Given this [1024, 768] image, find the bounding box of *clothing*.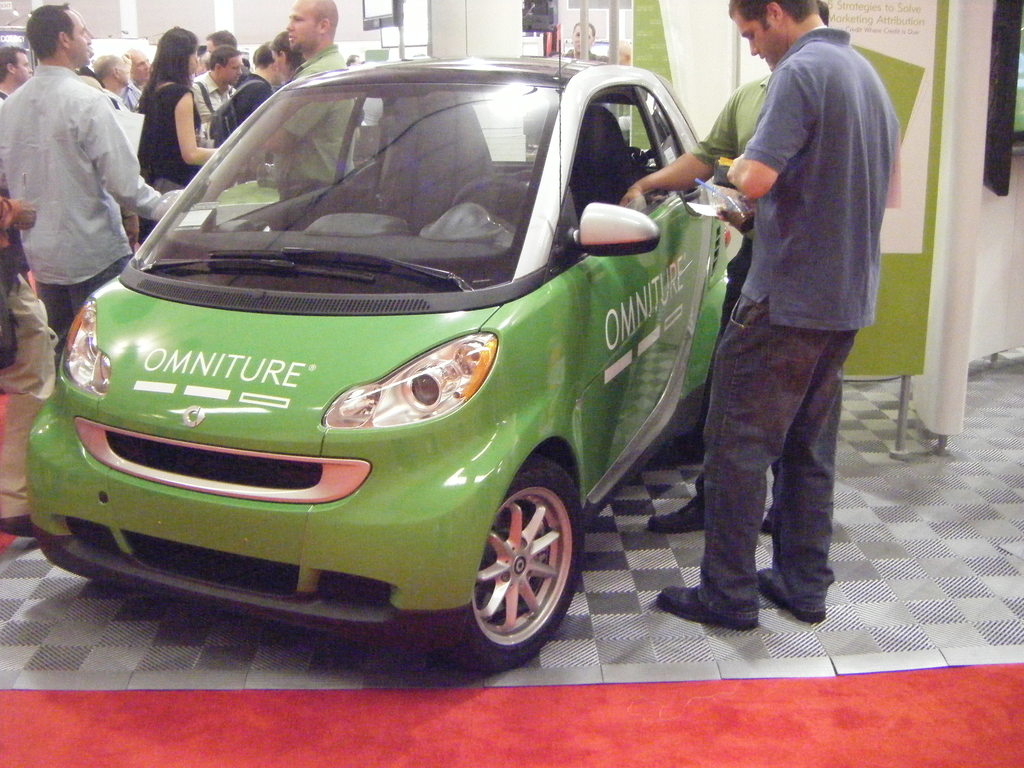
691,85,769,484.
